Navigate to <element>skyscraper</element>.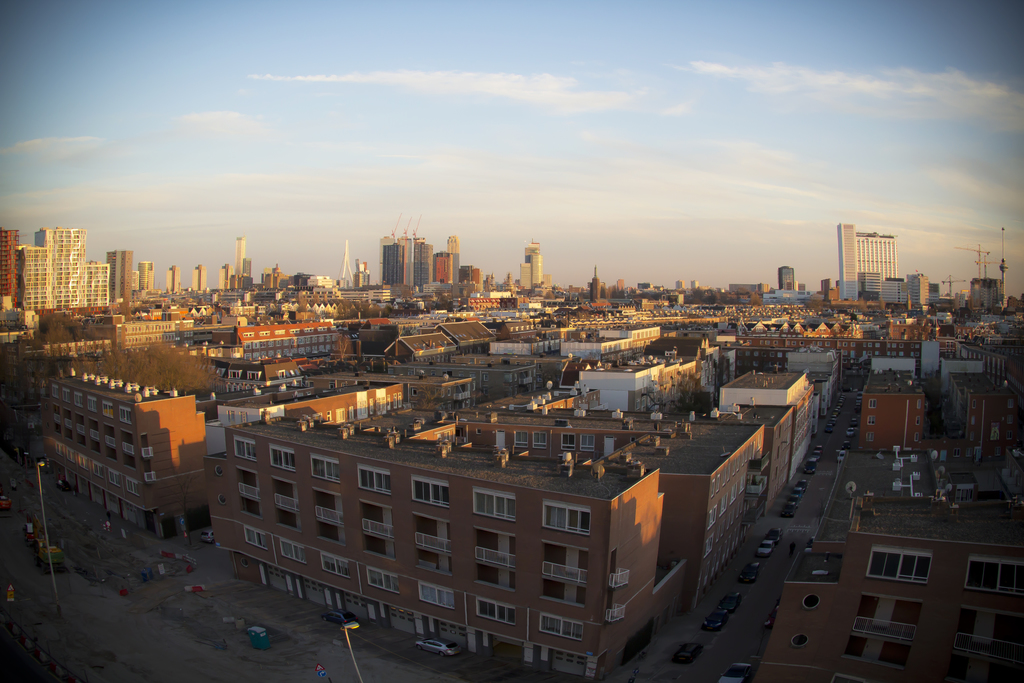
Navigation target: (217, 229, 259, 299).
